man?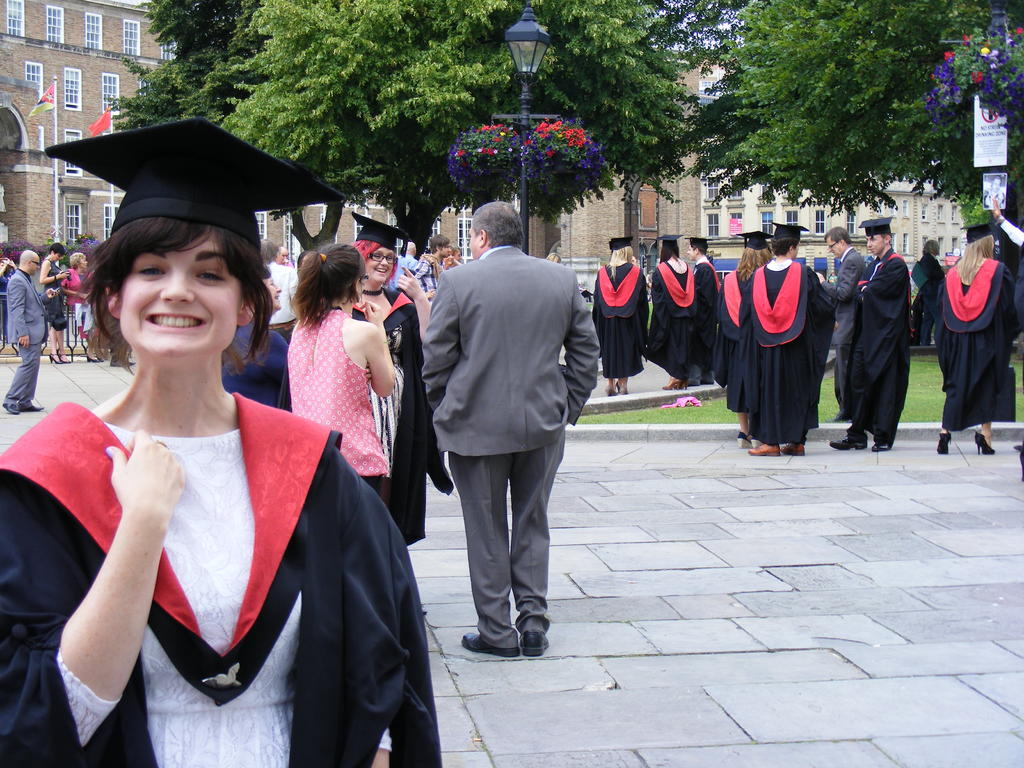
(left=809, top=224, right=859, bottom=415)
